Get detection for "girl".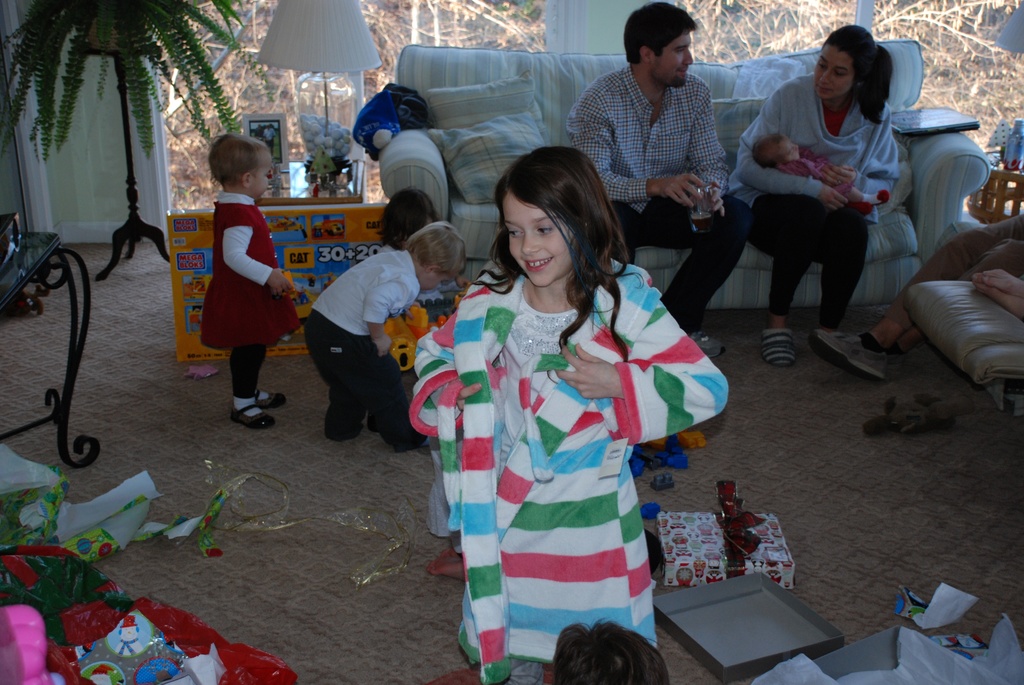
Detection: bbox(754, 129, 890, 214).
